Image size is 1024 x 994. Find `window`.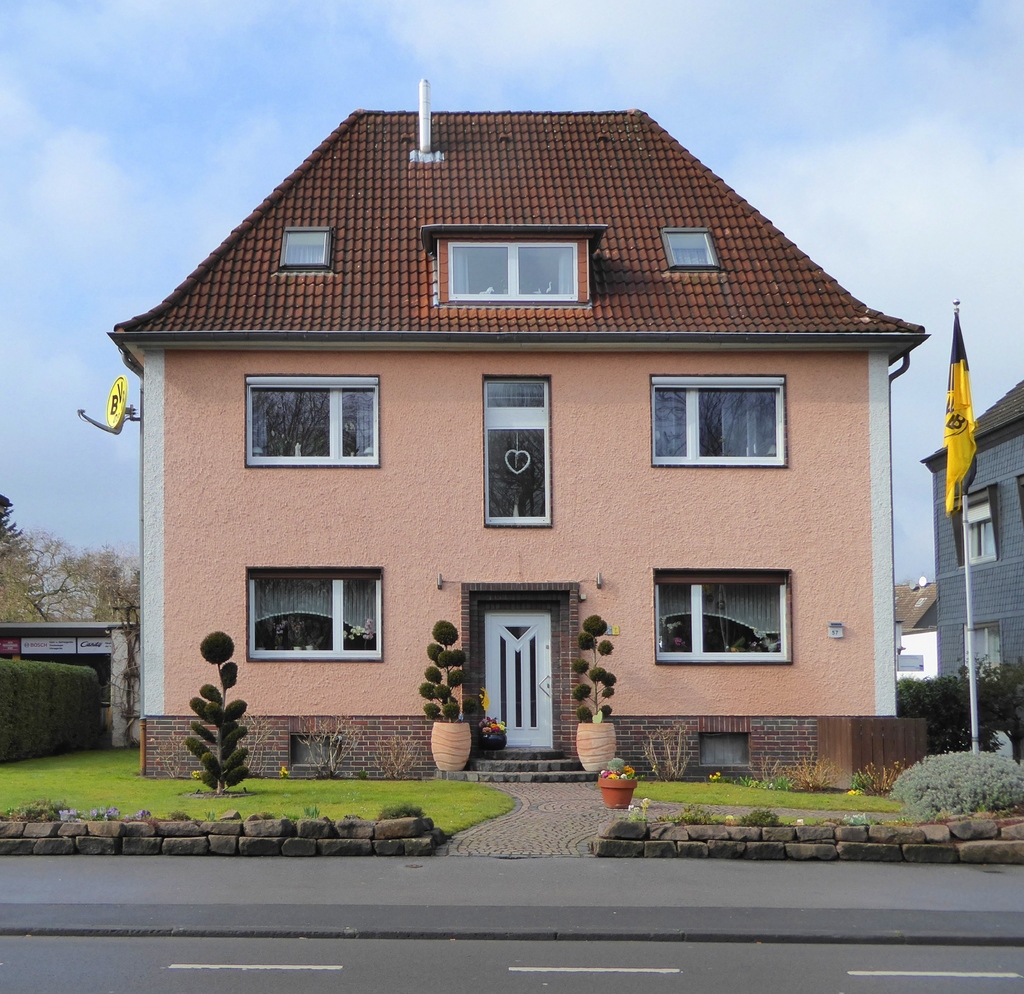
{"left": 646, "top": 565, "right": 796, "bottom": 680}.
